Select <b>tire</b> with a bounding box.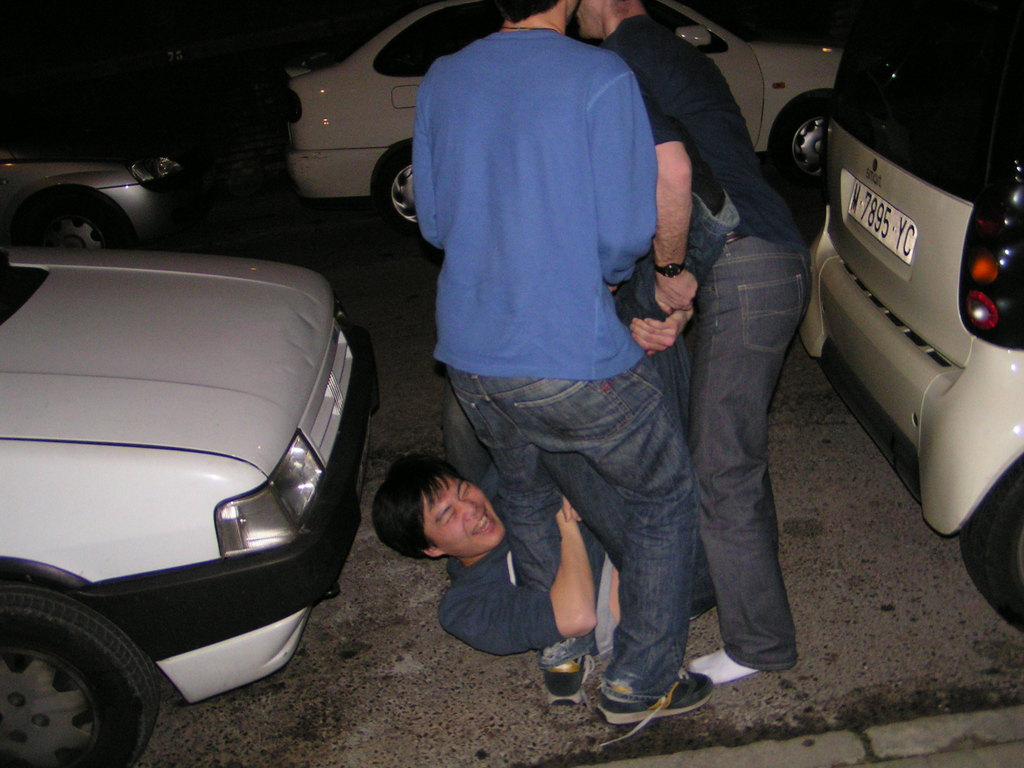
(x1=0, y1=597, x2=164, y2=765).
